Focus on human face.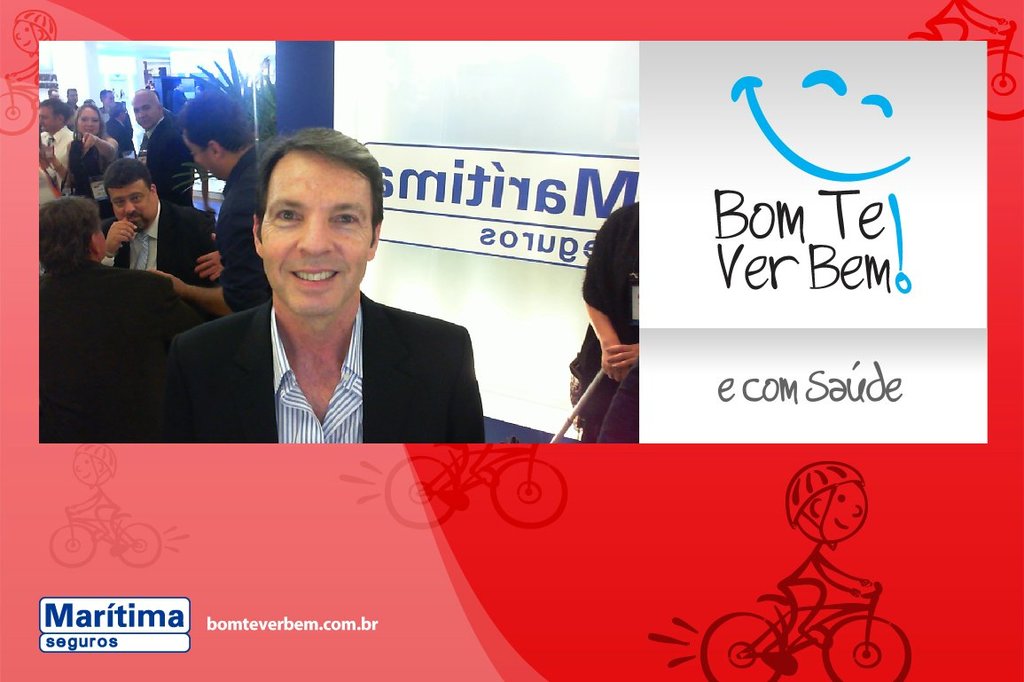
Focused at bbox(796, 480, 868, 543).
